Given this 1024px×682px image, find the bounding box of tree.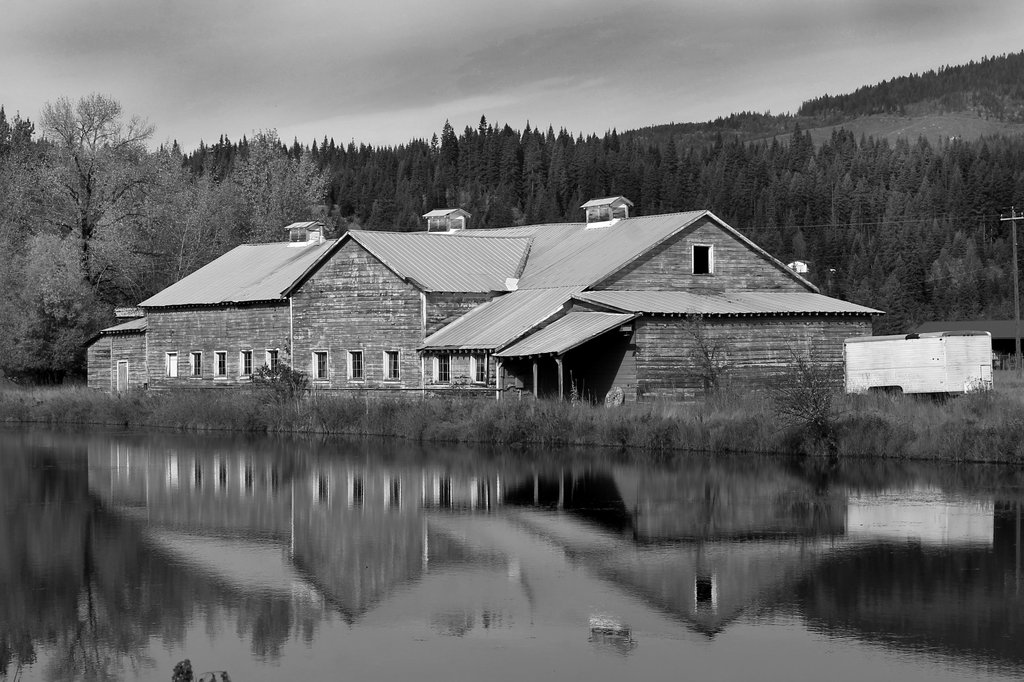
left=20, top=72, right=186, bottom=361.
